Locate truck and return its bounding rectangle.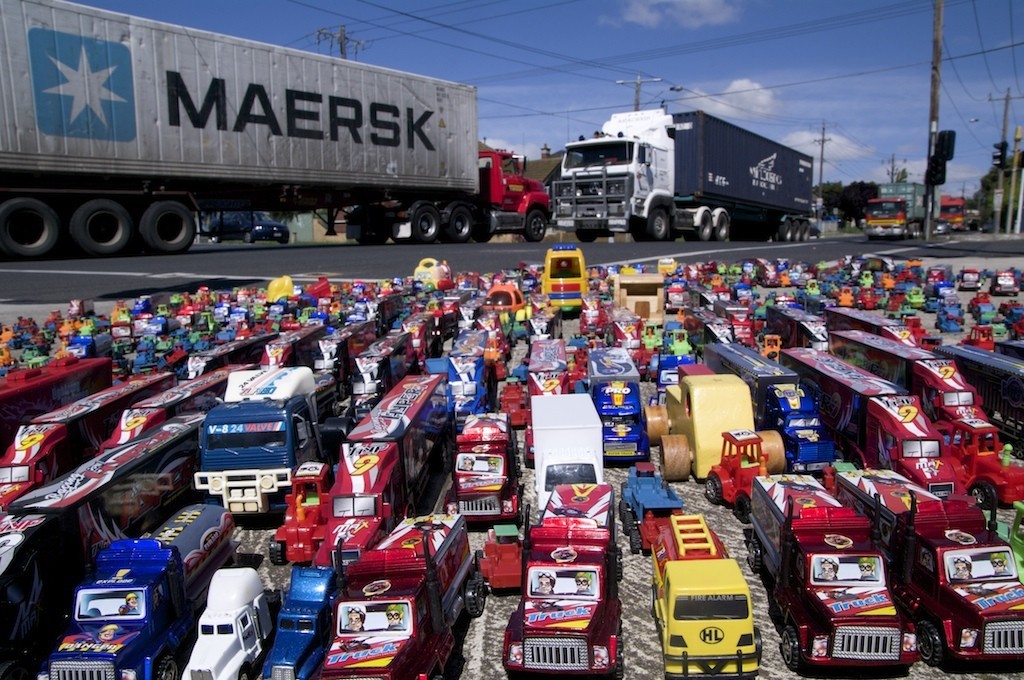
rect(320, 516, 492, 679).
